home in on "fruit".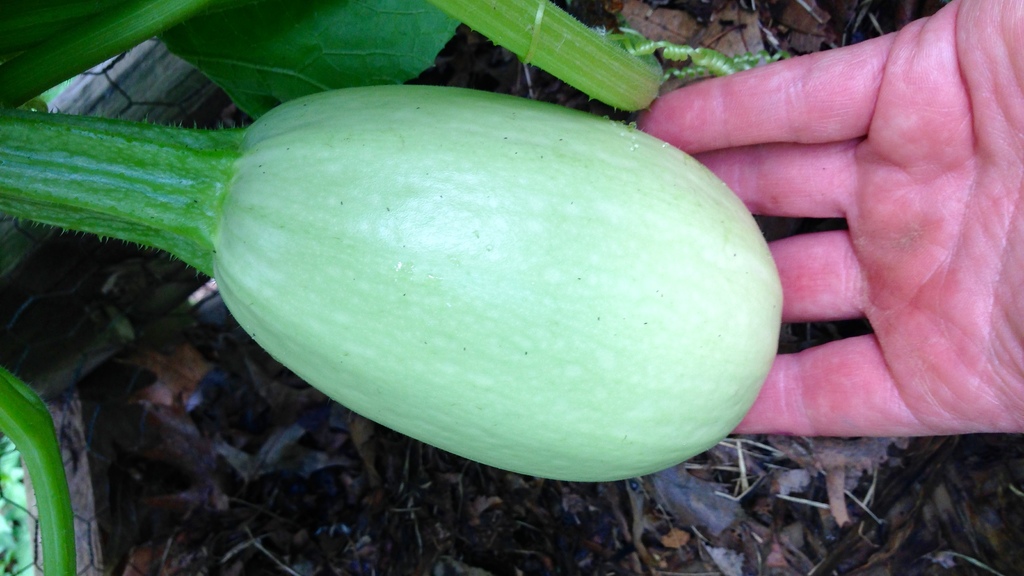
Homed in at rect(261, 97, 798, 461).
